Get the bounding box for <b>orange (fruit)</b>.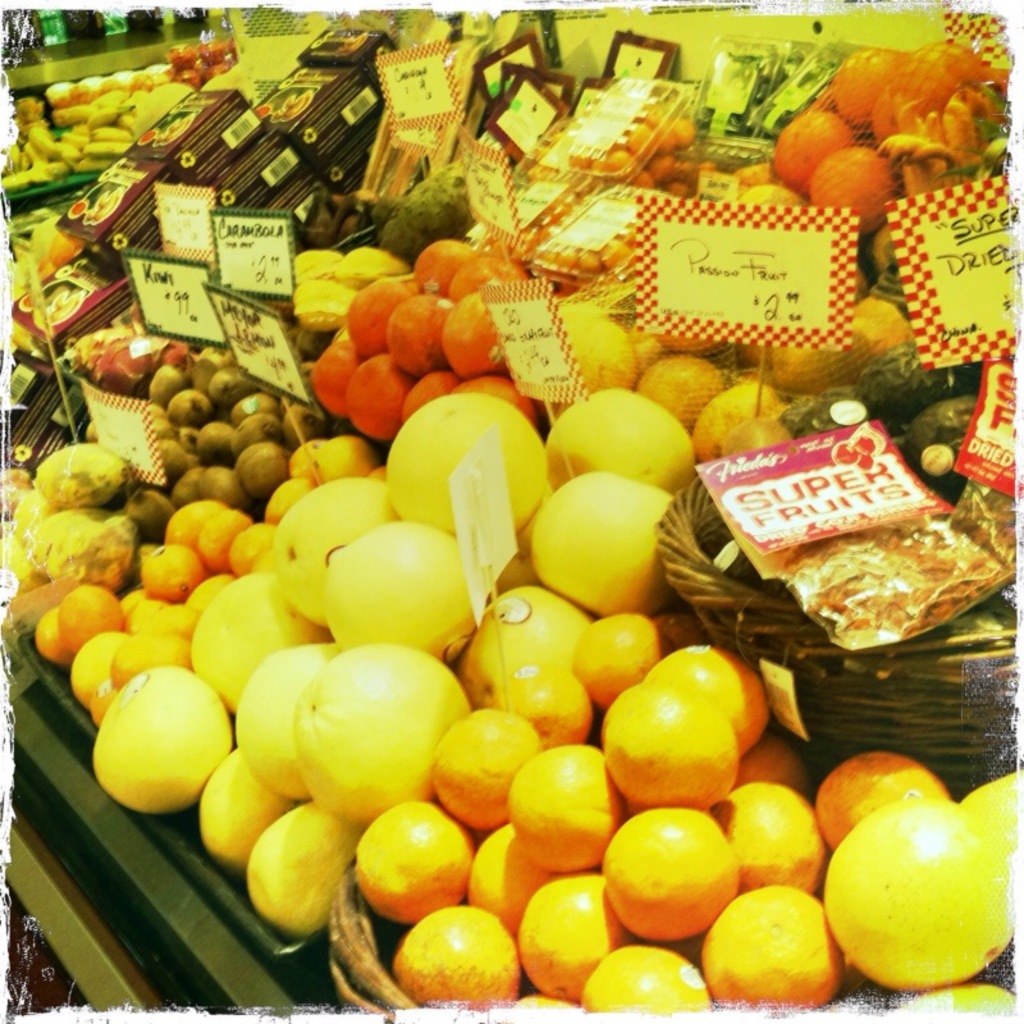
left=513, top=740, right=609, bottom=860.
